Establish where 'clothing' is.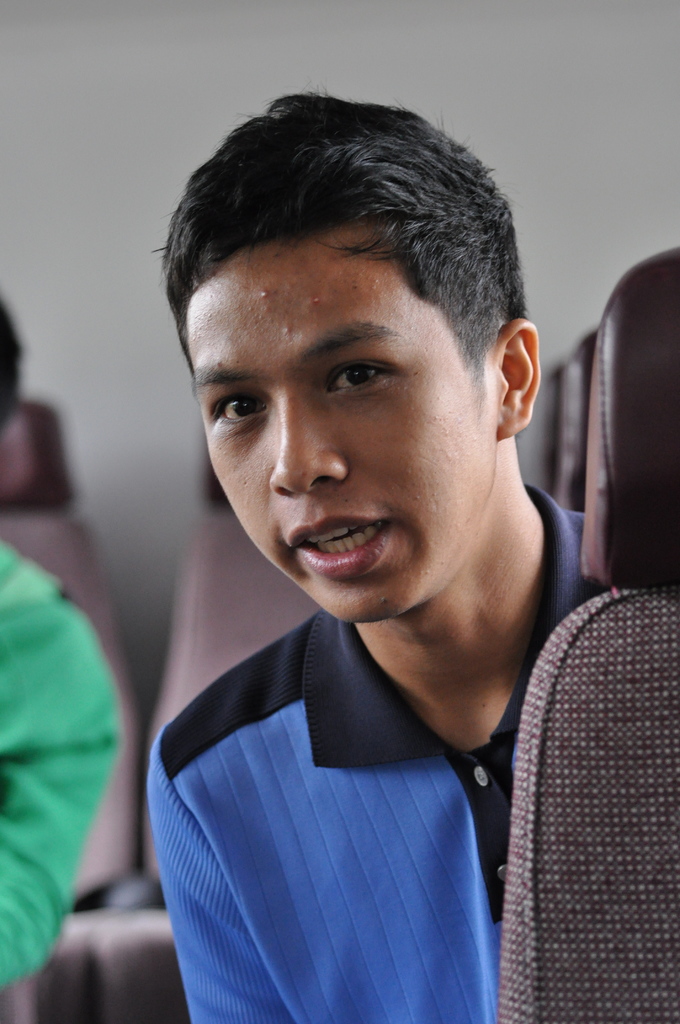
Established at [x1=147, y1=483, x2=631, y2=1023].
